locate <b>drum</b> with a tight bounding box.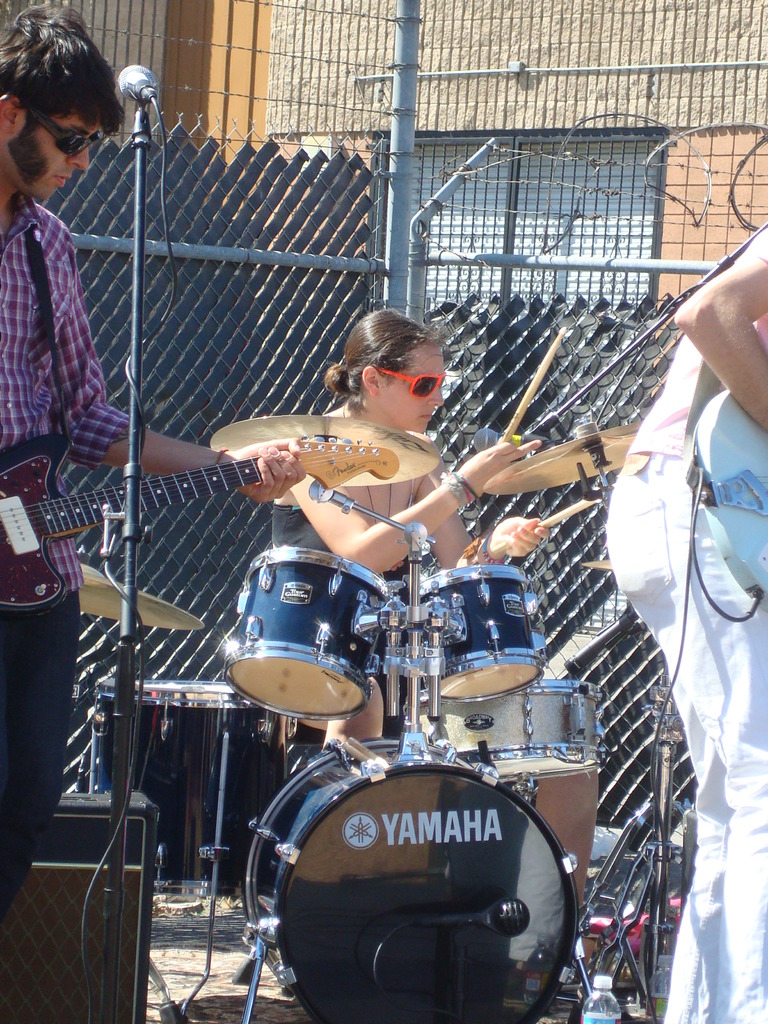
416 680 602 785.
